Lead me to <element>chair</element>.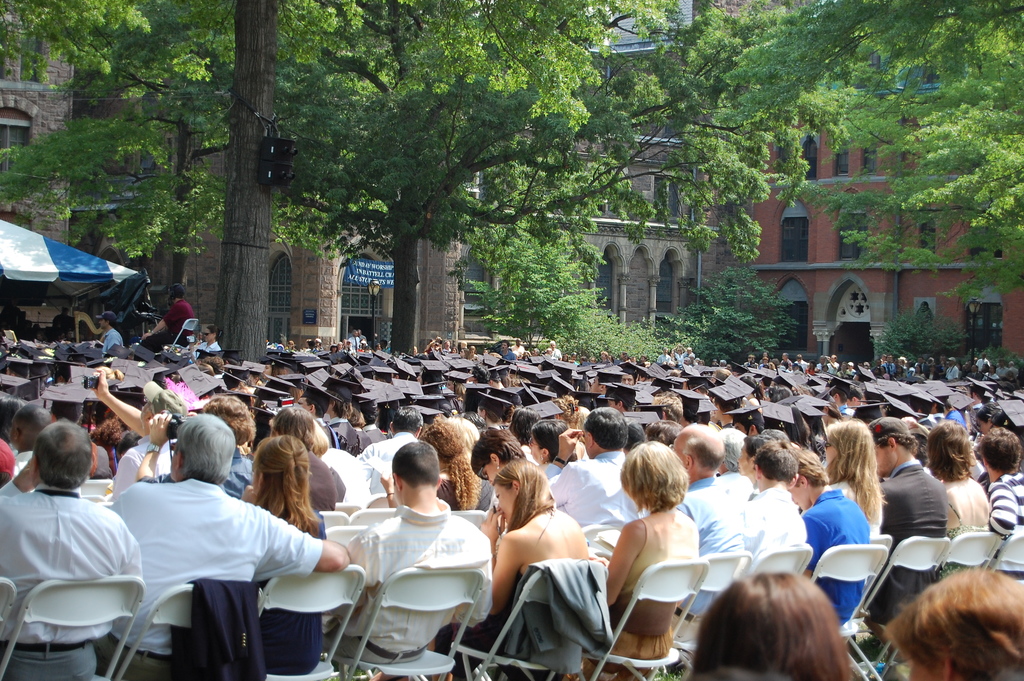
Lead to [997, 528, 1023, 577].
